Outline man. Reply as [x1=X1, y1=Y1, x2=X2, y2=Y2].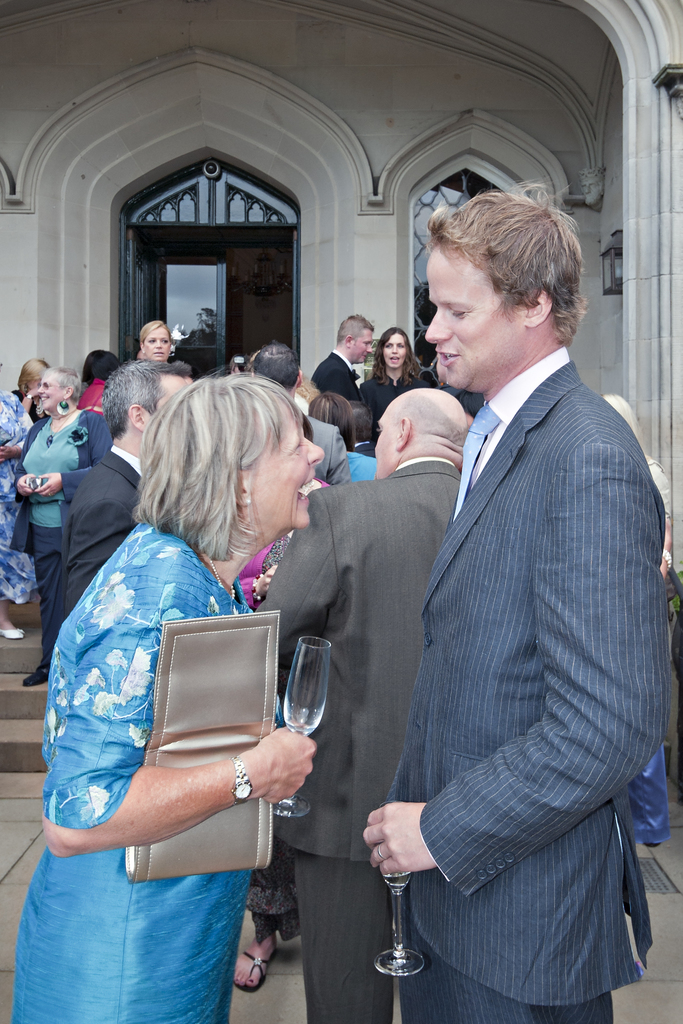
[x1=244, y1=340, x2=351, y2=493].
